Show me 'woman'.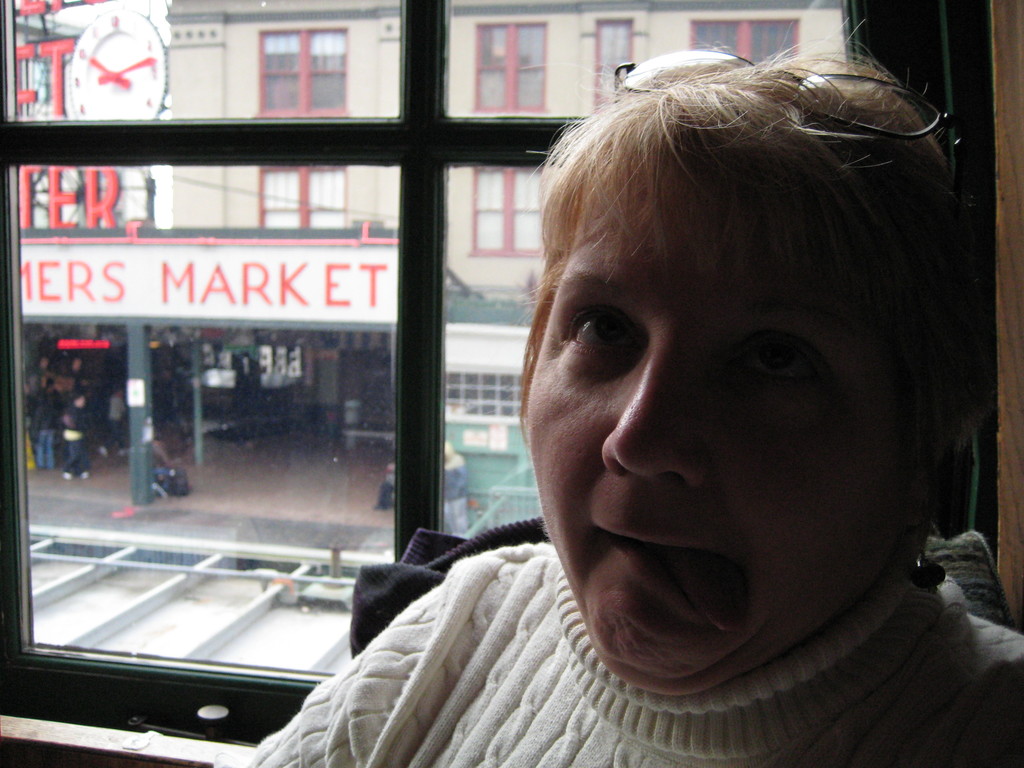
'woman' is here: bbox=(437, 38, 1023, 756).
